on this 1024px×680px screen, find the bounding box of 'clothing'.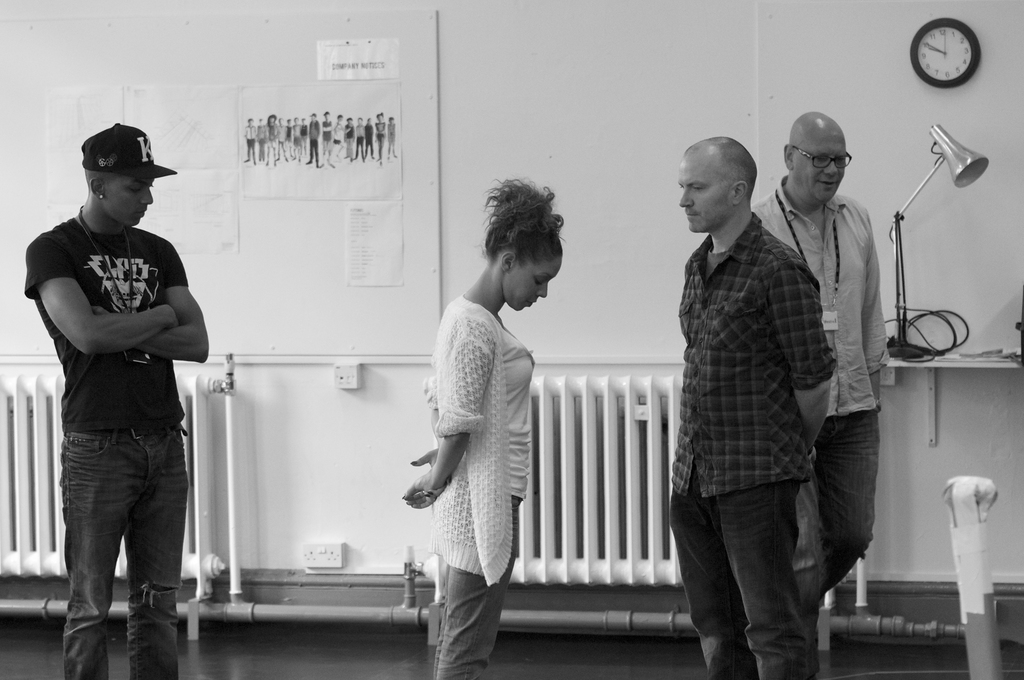
Bounding box: locate(422, 291, 536, 679).
